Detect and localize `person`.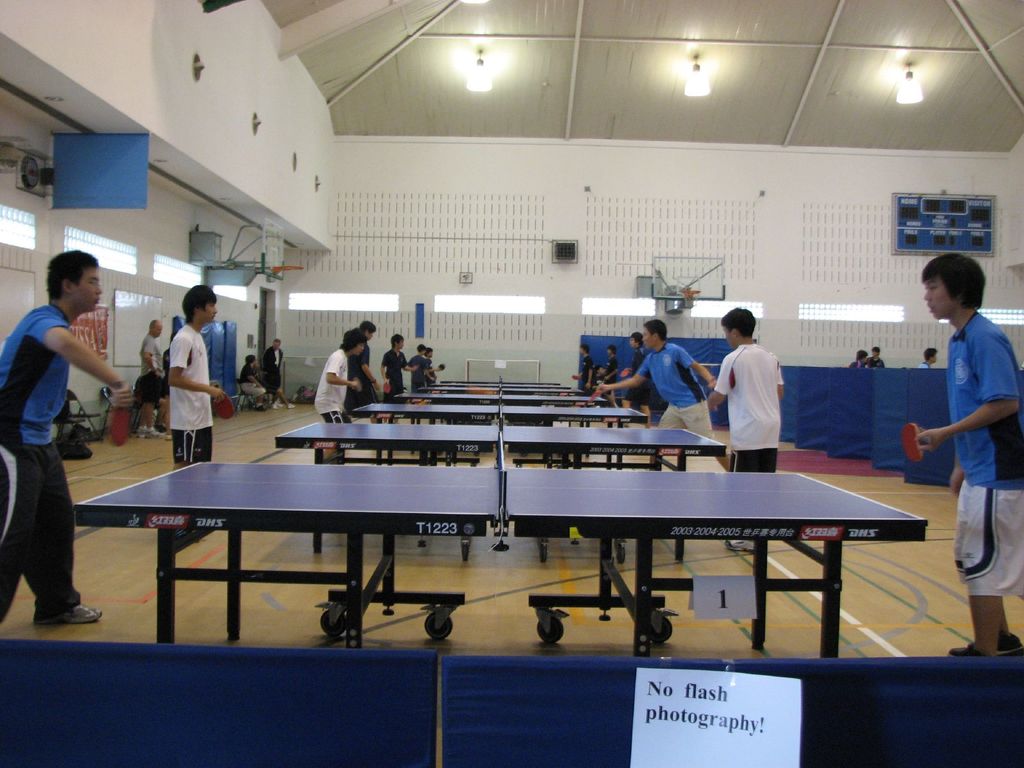
Localized at (237, 355, 268, 415).
